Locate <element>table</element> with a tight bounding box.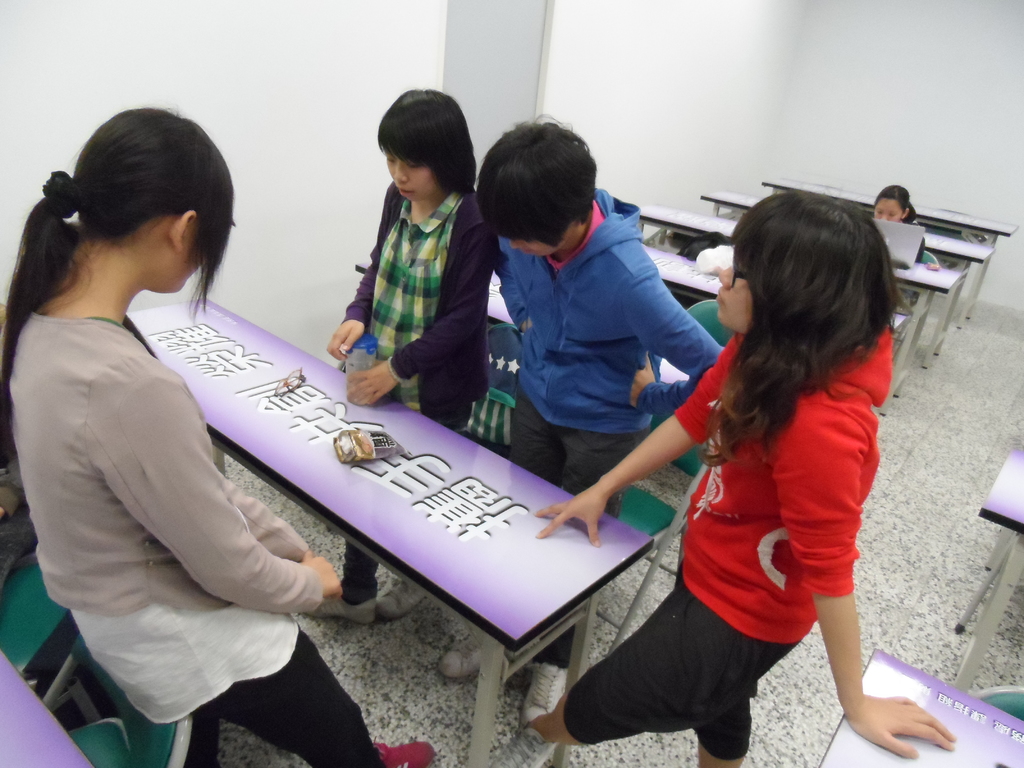
Rect(822, 647, 1023, 767).
